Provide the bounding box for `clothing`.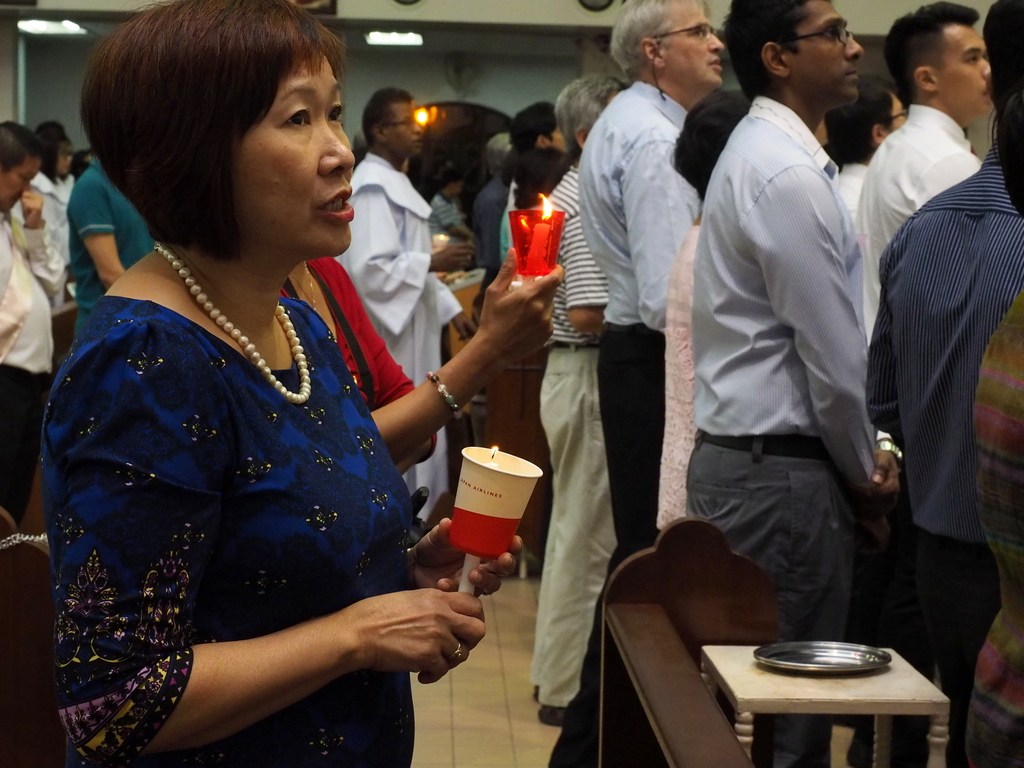
left=13, top=162, right=77, bottom=311.
